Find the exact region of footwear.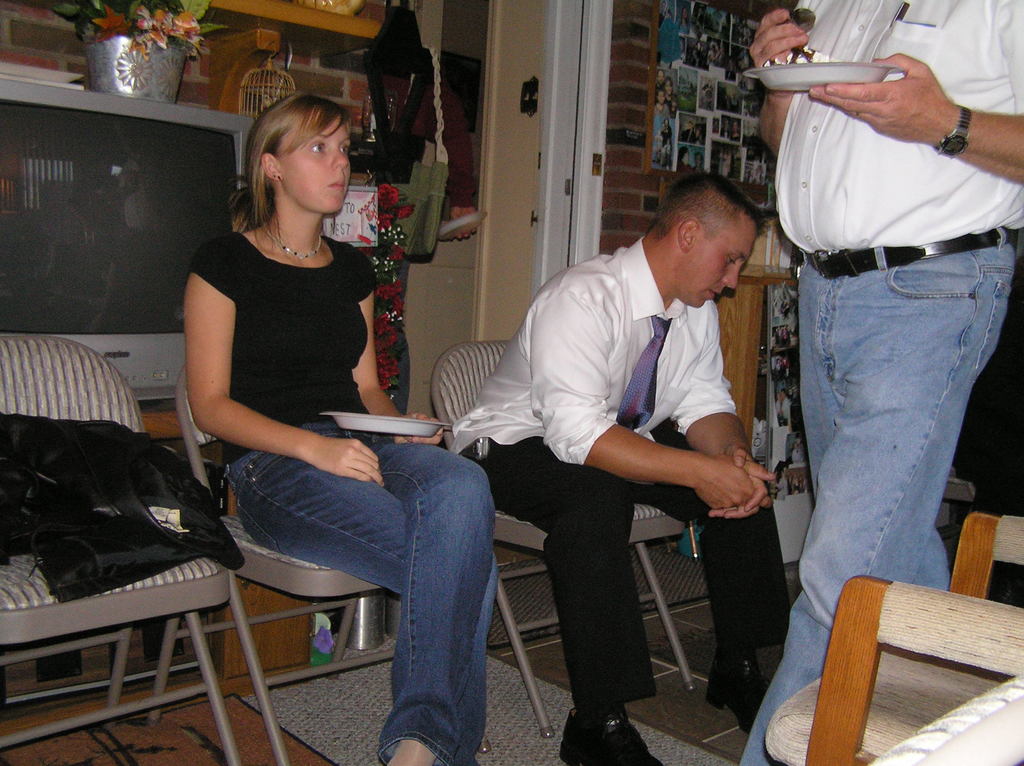
Exact region: bbox=[703, 657, 767, 737].
